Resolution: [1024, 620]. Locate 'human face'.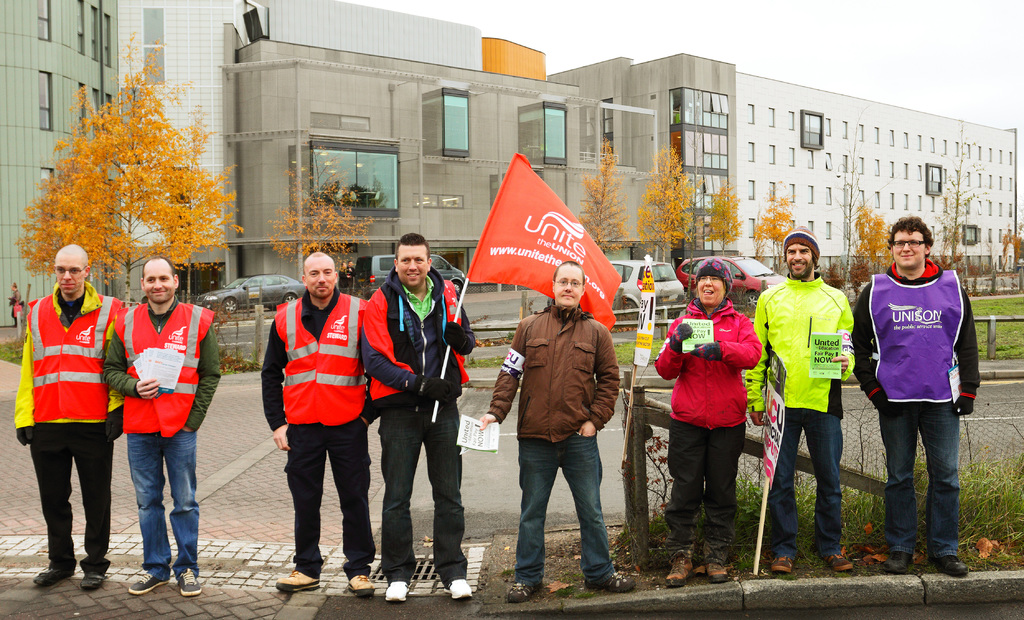
[399,245,428,289].
